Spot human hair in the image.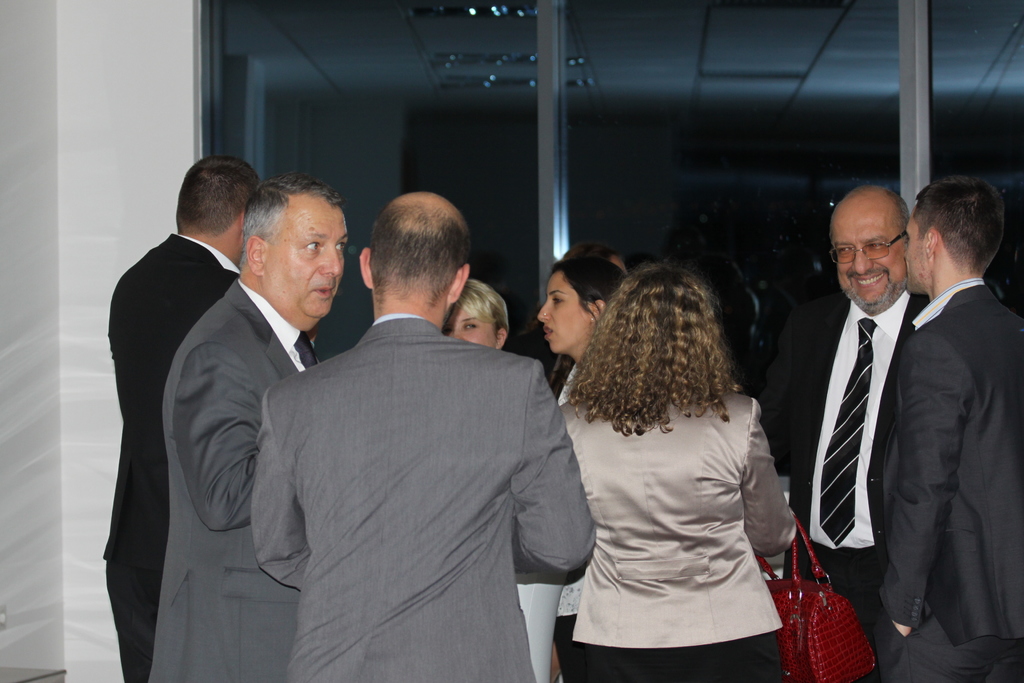
human hair found at {"x1": 587, "y1": 255, "x2": 754, "y2": 446}.
